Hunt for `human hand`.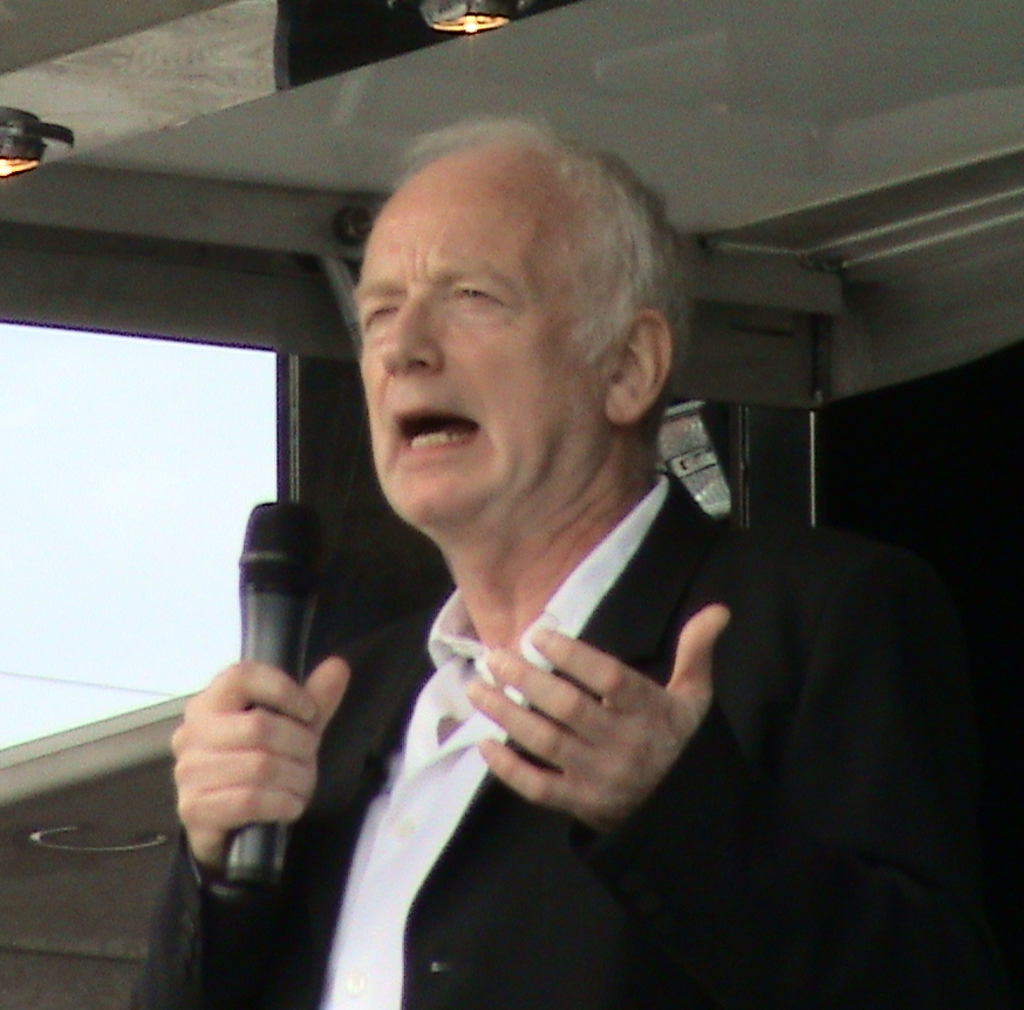
Hunted down at pyautogui.locateOnScreen(443, 596, 739, 826).
